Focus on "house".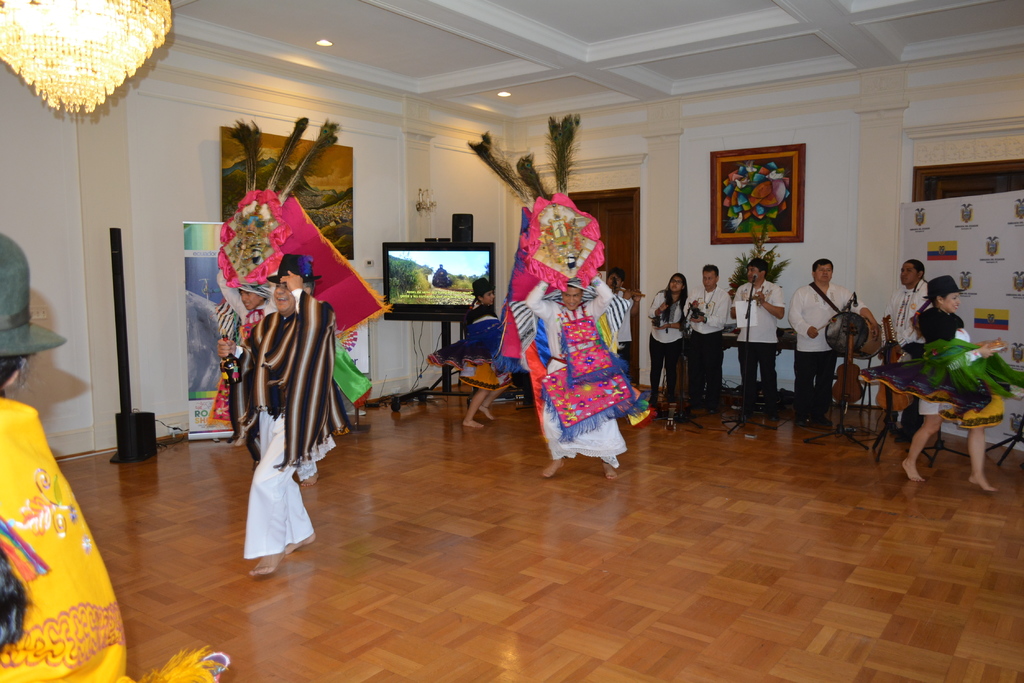
Focused at box=[36, 9, 1009, 568].
